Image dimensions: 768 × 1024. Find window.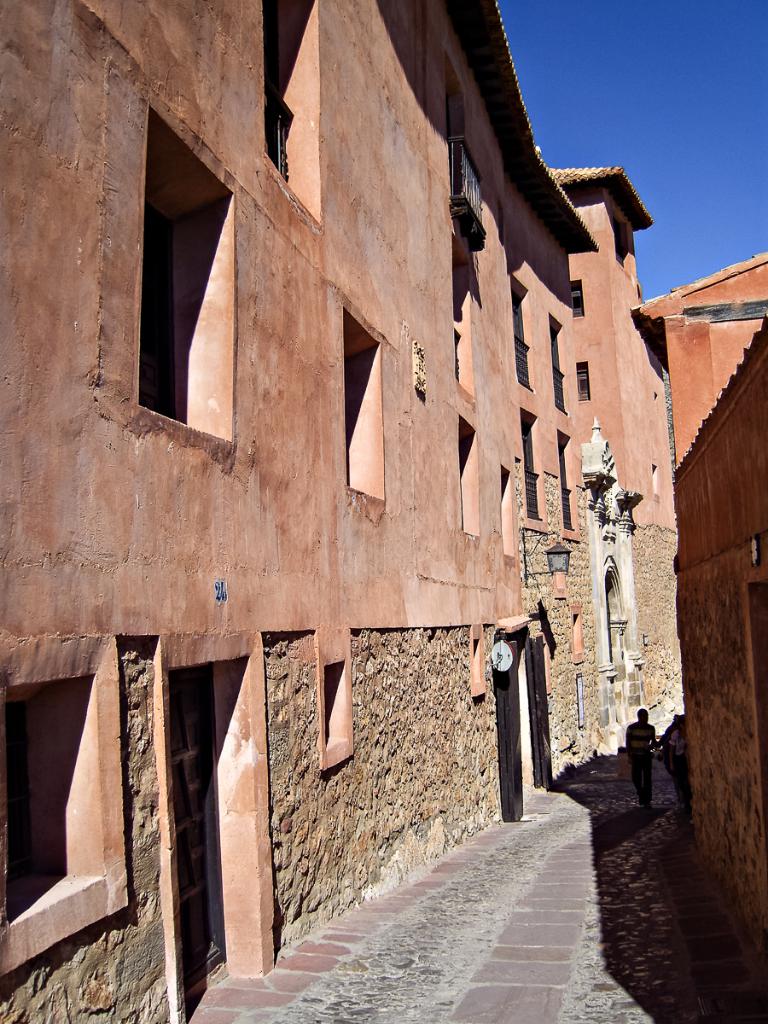
x1=570, y1=276, x2=585, y2=317.
